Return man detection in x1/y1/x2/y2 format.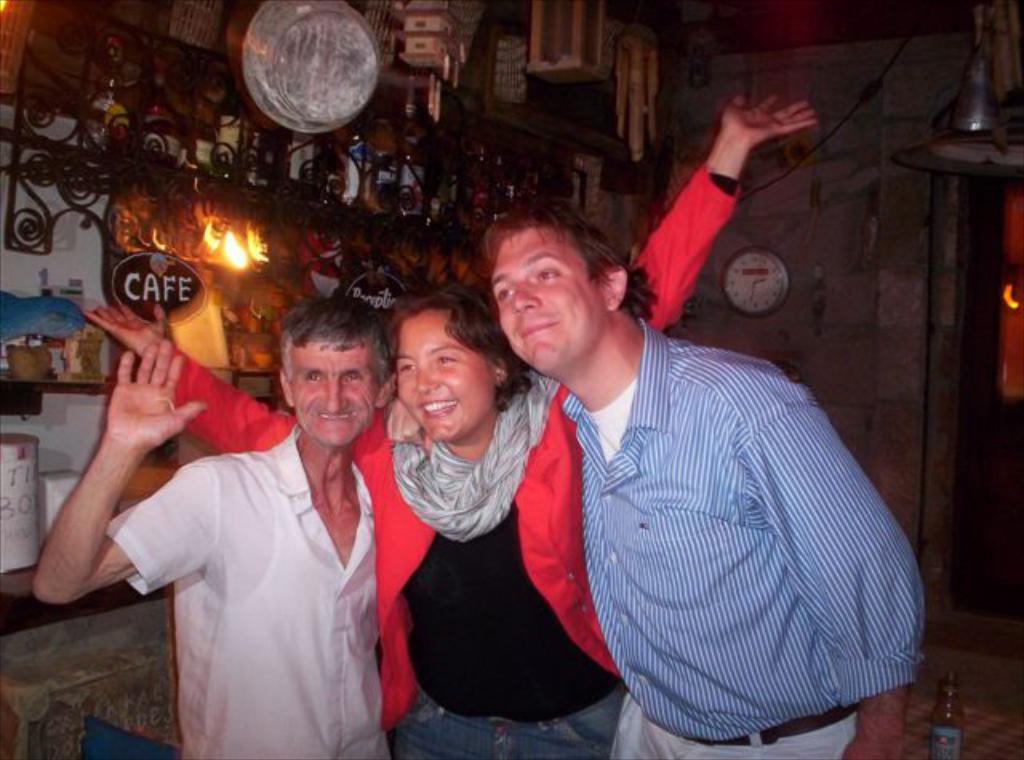
30/288/440/758.
